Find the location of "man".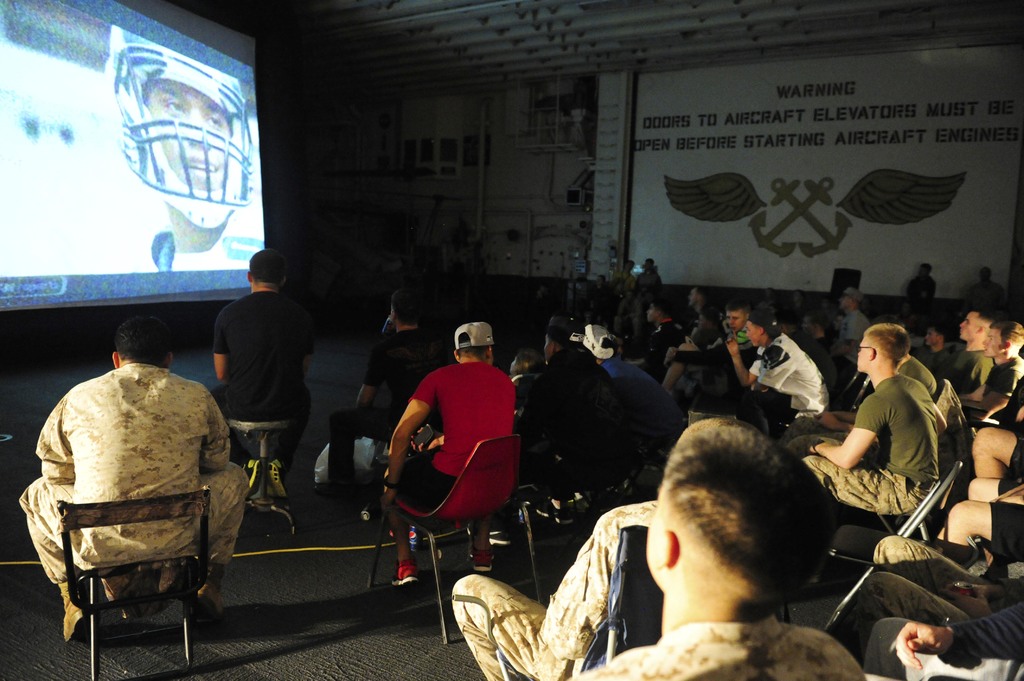
Location: {"x1": 376, "y1": 318, "x2": 520, "y2": 591}.
